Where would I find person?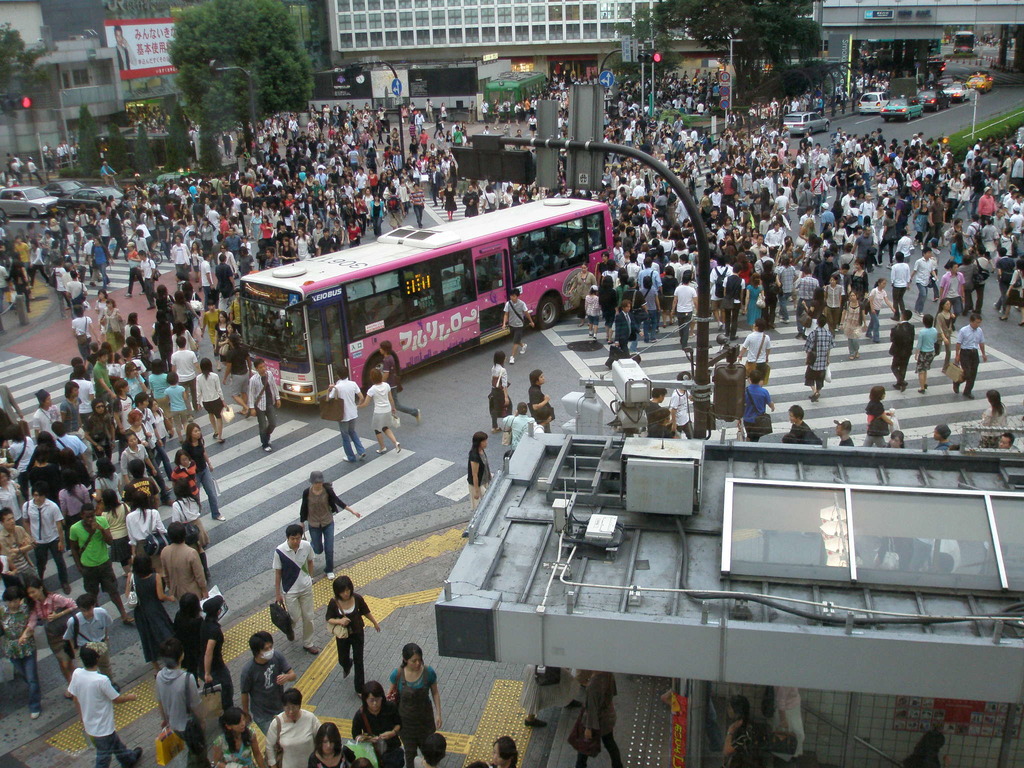
At crop(494, 287, 522, 355).
